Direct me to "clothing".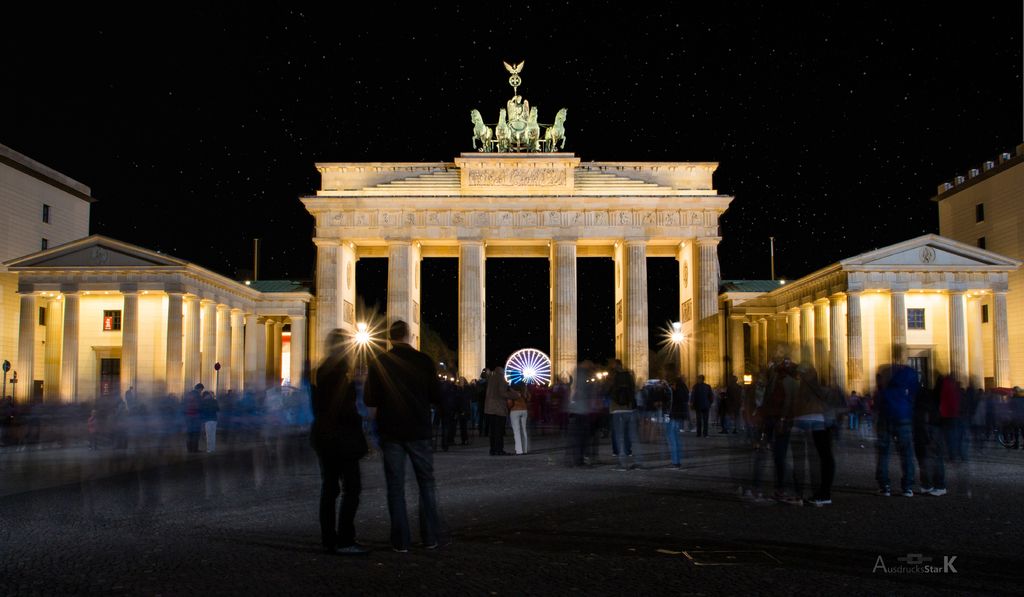
Direction: {"x1": 869, "y1": 354, "x2": 919, "y2": 493}.
